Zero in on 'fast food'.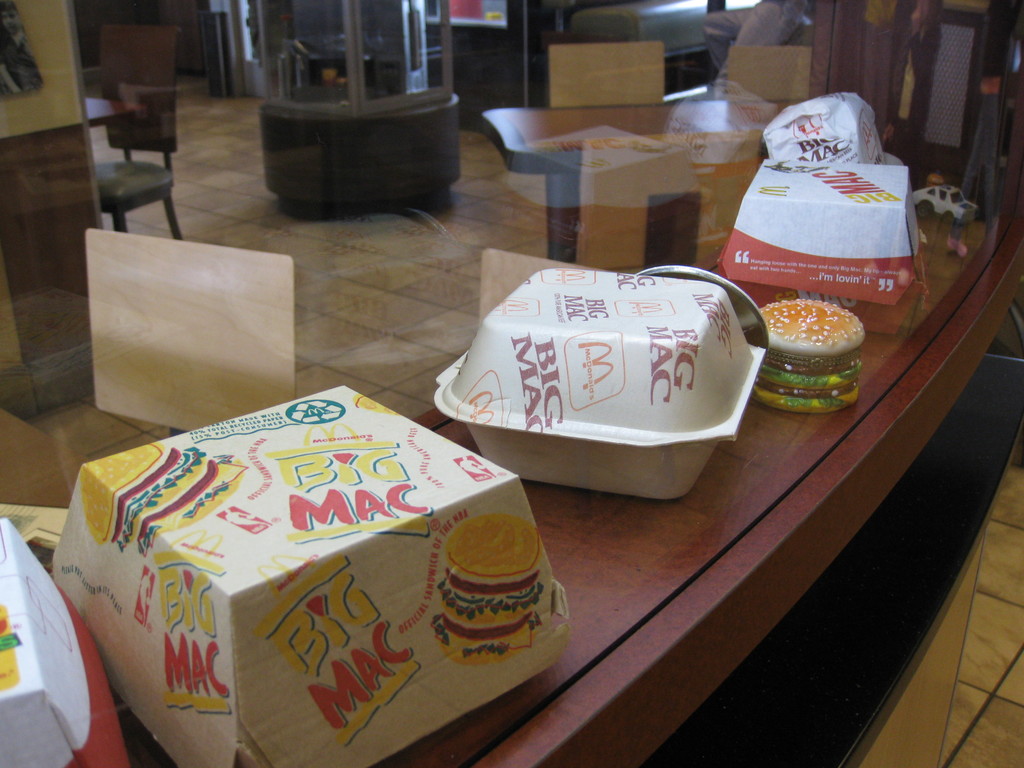
Zeroed in: {"x1": 745, "y1": 289, "x2": 864, "y2": 424}.
